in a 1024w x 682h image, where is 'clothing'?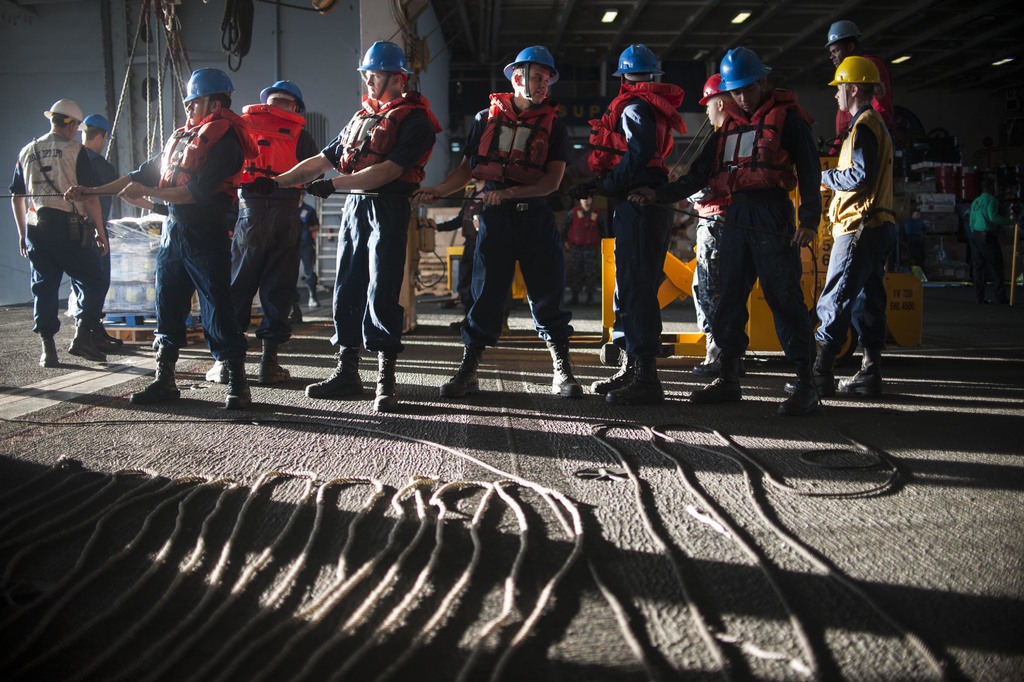
crop(121, 112, 264, 367).
